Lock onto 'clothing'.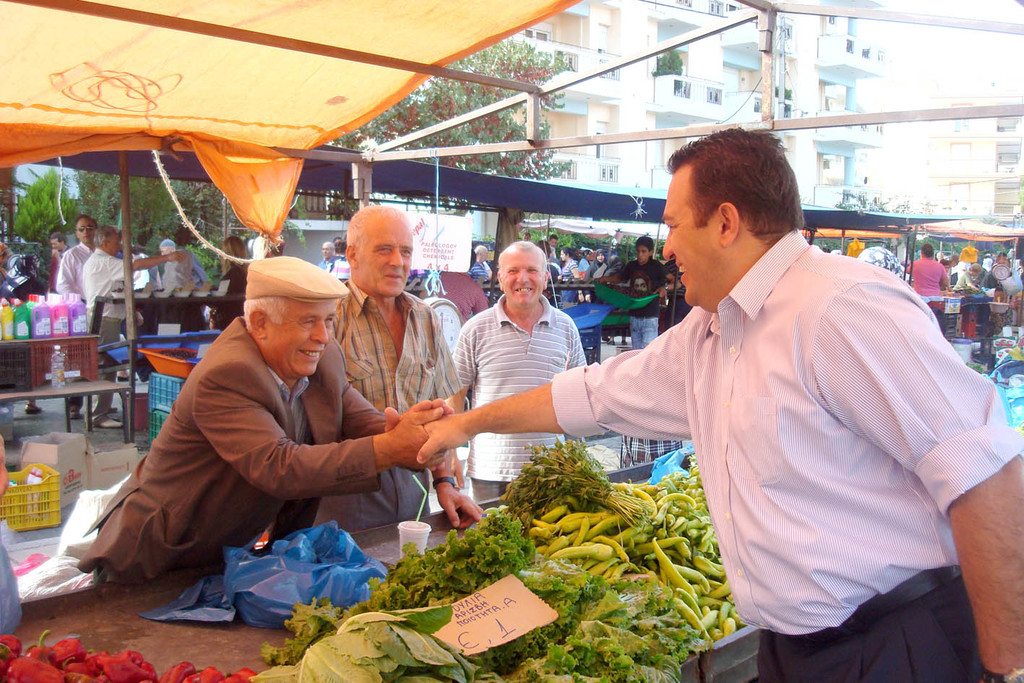
Locked: box(617, 254, 668, 351).
